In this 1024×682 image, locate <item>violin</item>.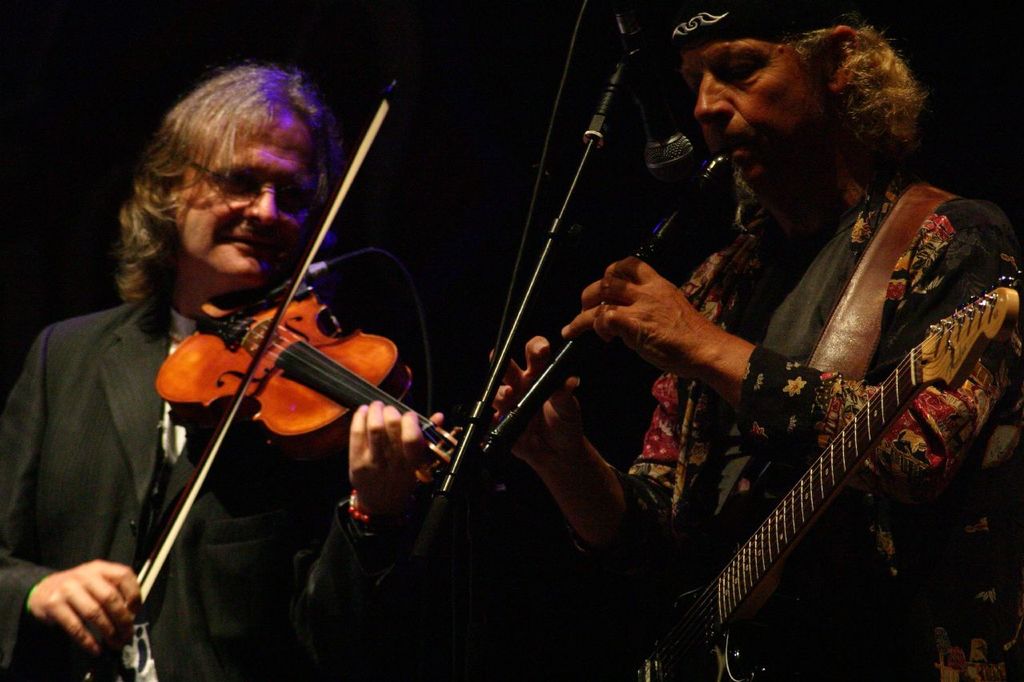
Bounding box: locate(131, 76, 469, 618).
